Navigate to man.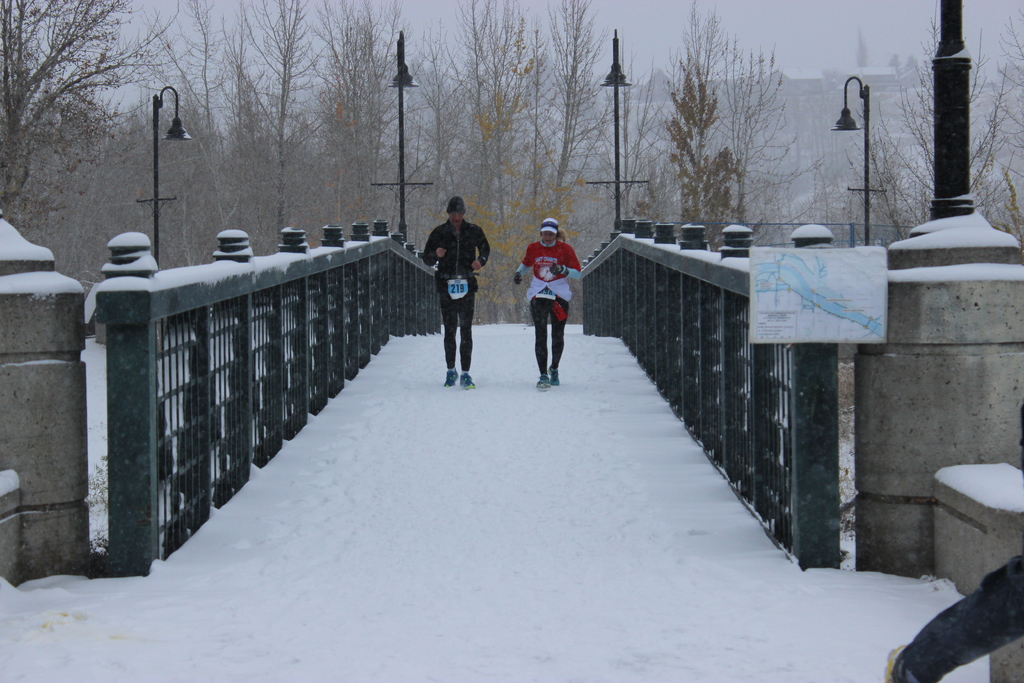
Navigation target: bbox=(420, 202, 498, 391).
